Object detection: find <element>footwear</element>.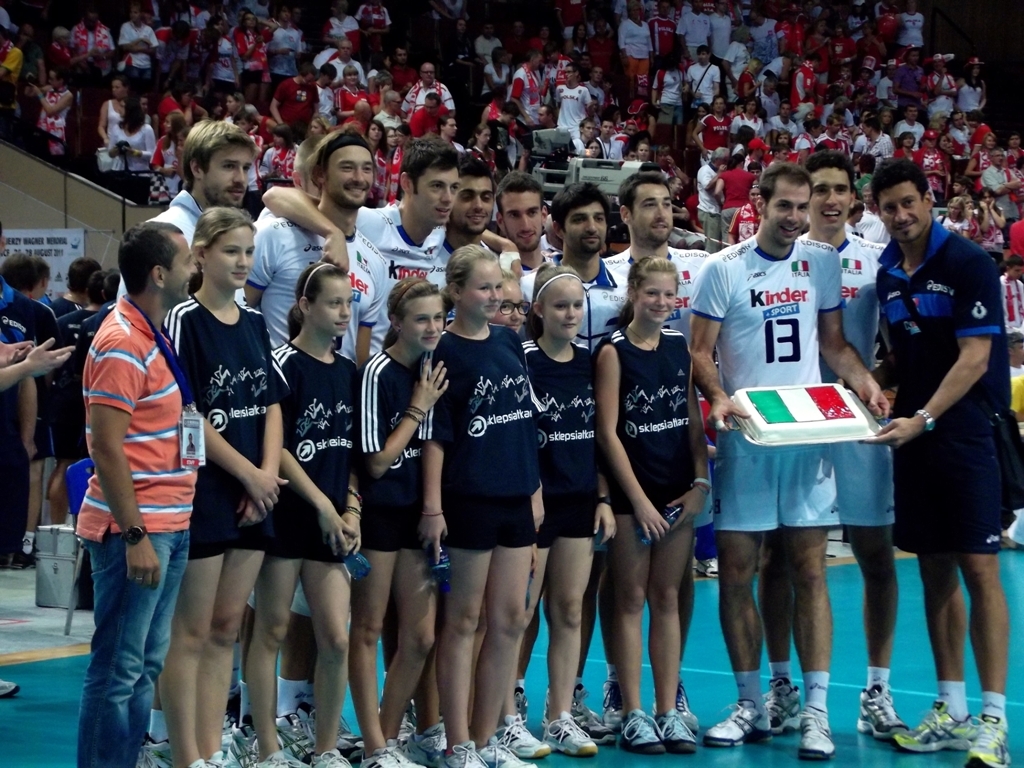
l=615, t=705, r=667, b=752.
